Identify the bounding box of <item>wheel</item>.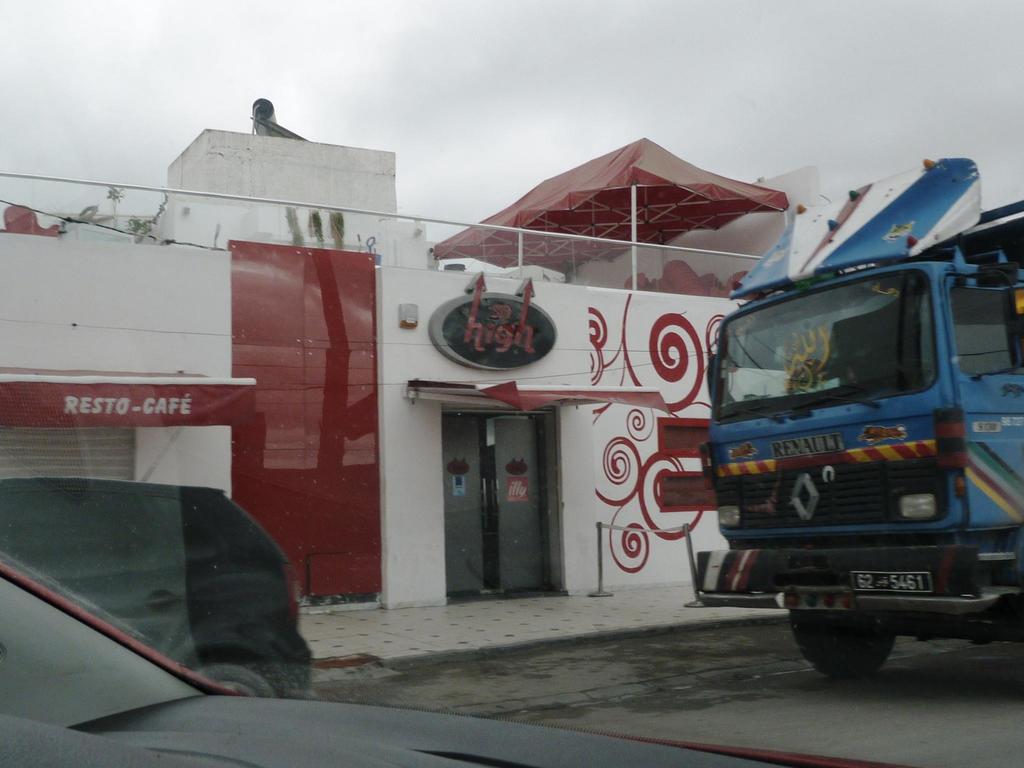
<bbox>193, 663, 273, 699</bbox>.
